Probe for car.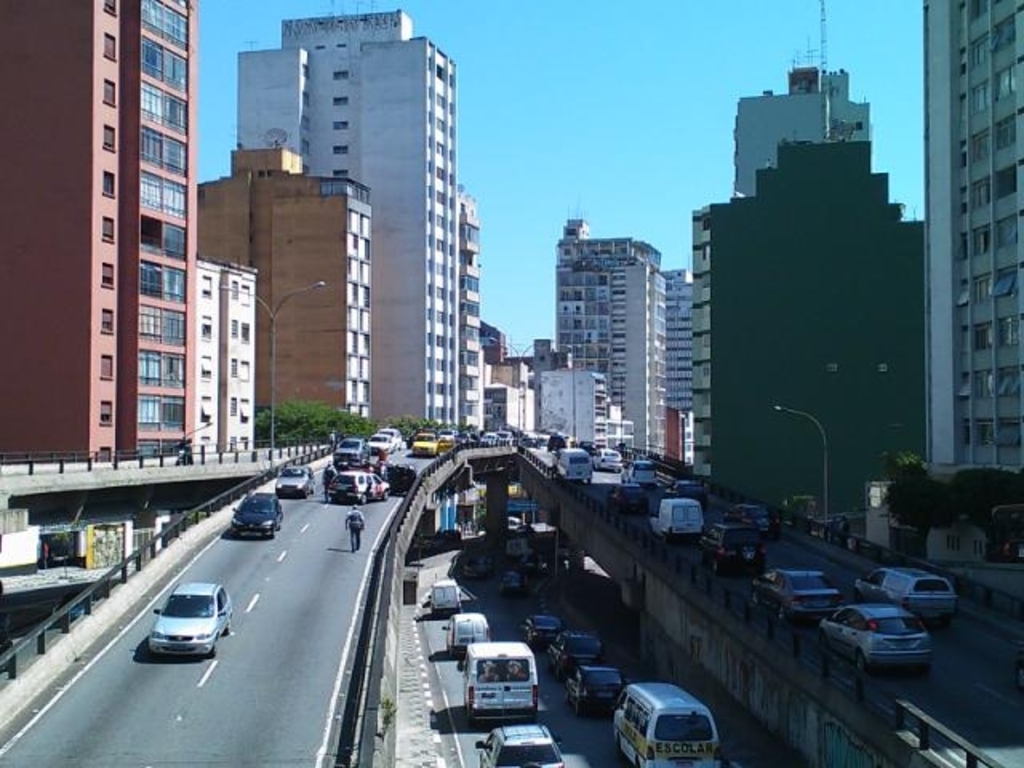
Probe result: x1=850, y1=566, x2=958, y2=624.
